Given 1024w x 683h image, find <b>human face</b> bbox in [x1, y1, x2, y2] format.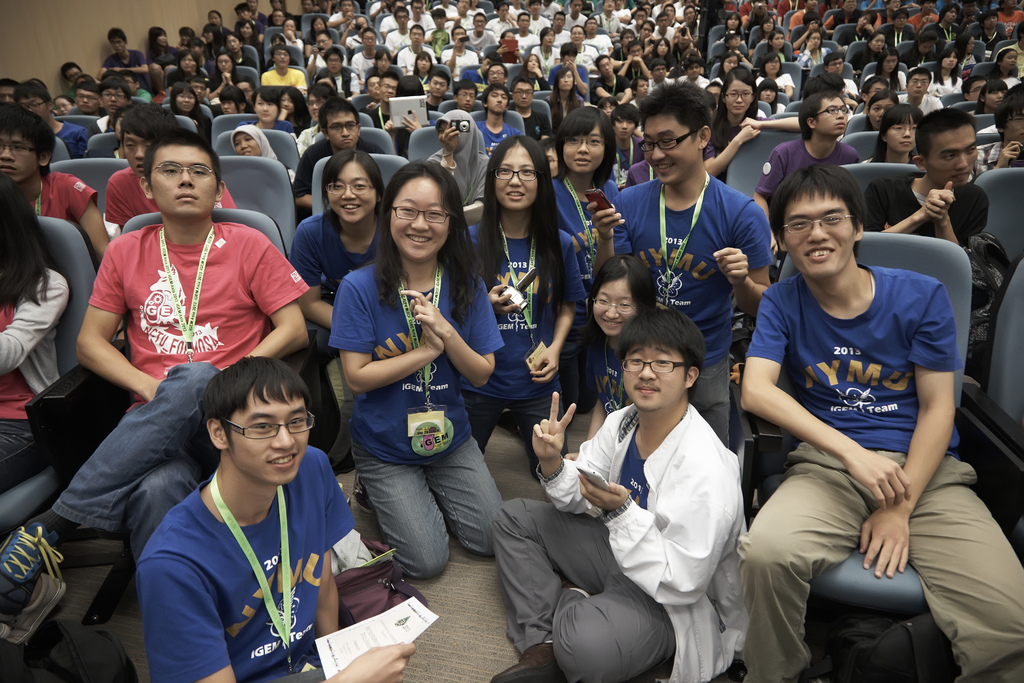
[241, 23, 255, 40].
